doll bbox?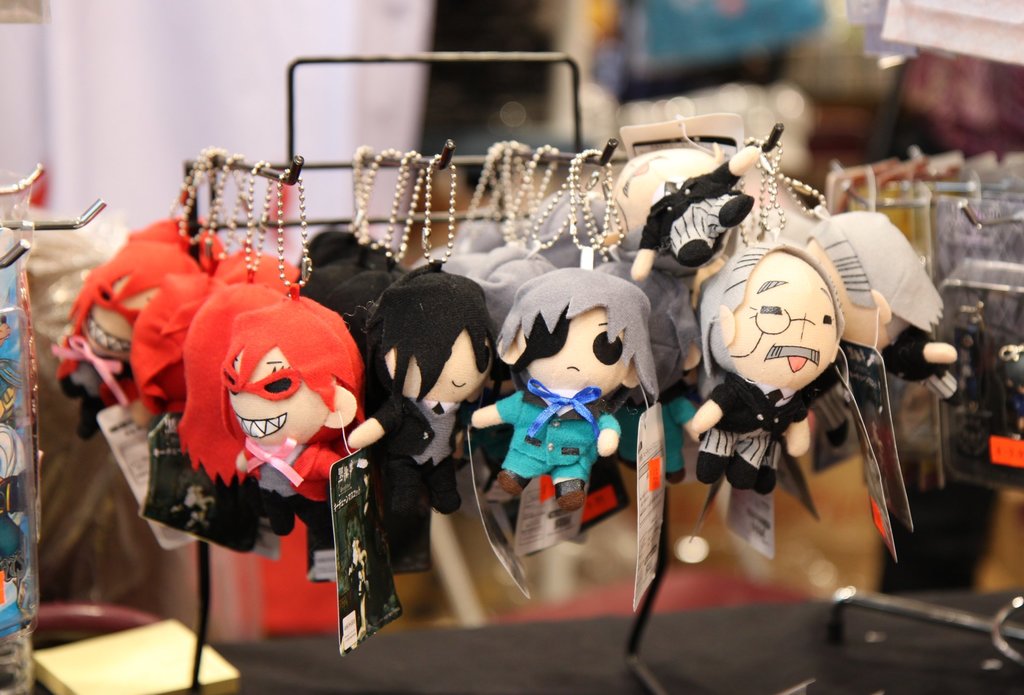
rect(451, 246, 547, 299)
